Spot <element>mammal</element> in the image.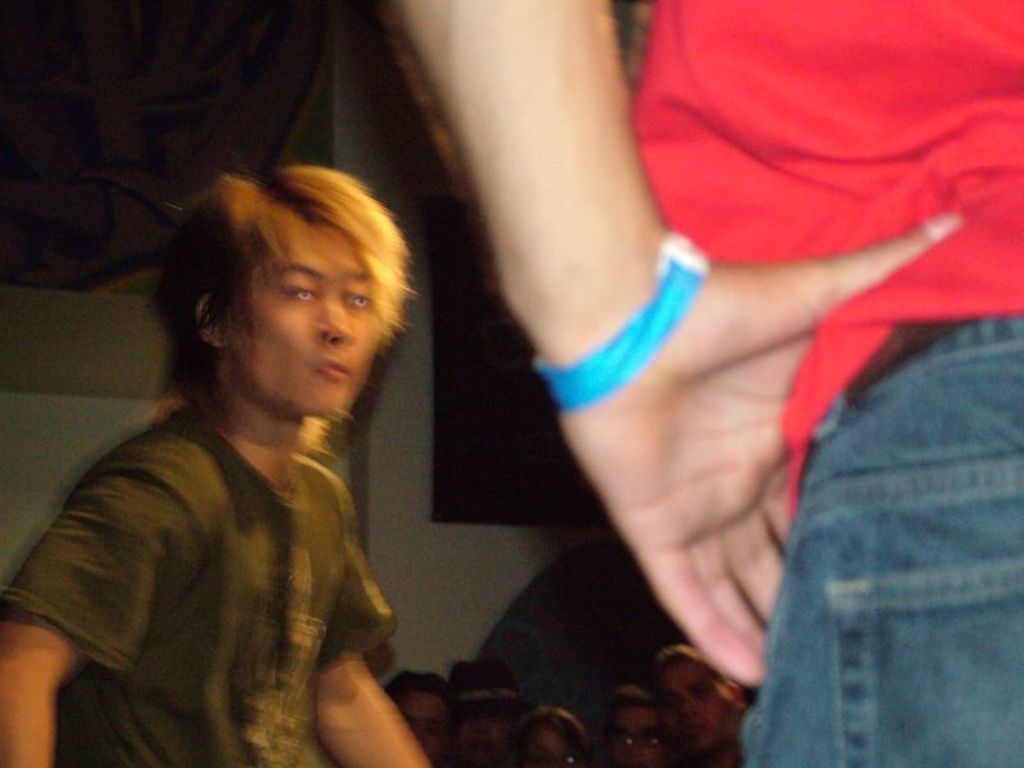
<element>mammal</element> found at 443 654 525 767.
